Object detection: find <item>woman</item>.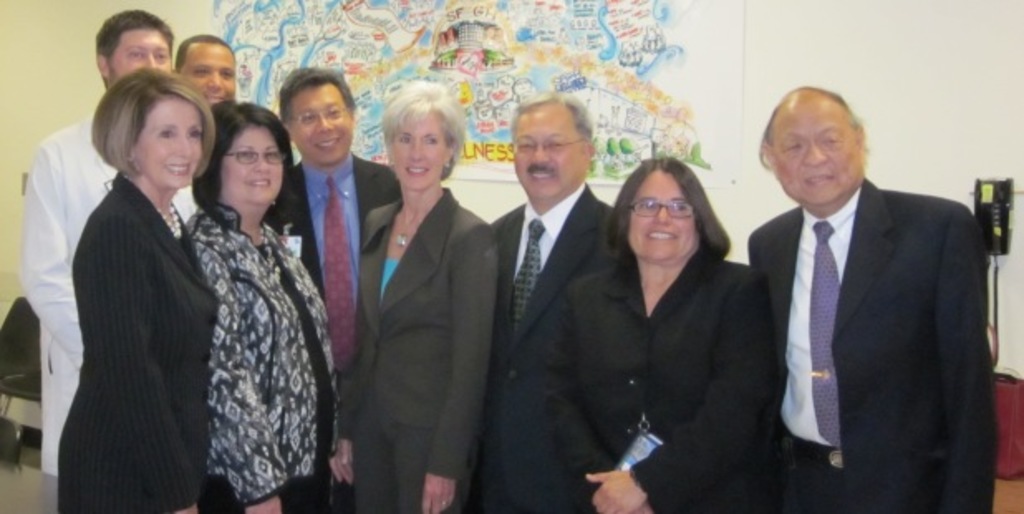
(left=326, top=83, right=497, bottom=512).
